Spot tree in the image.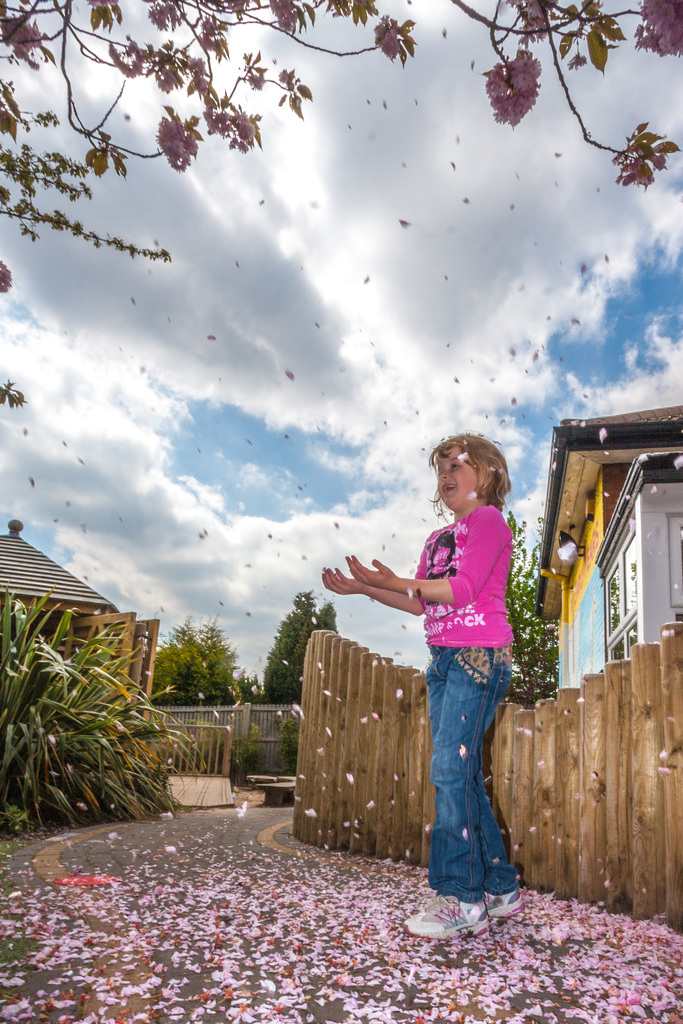
tree found at x1=0, y1=0, x2=682, y2=408.
